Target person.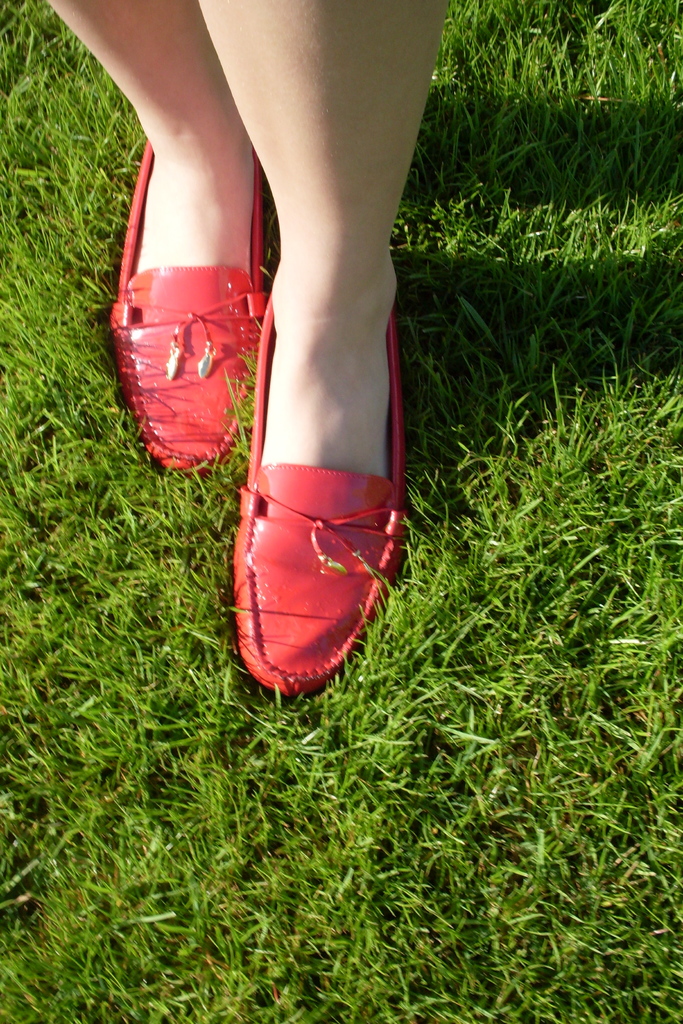
Target region: pyautogui.locateOnScreen(40, 0, 409, 701).
